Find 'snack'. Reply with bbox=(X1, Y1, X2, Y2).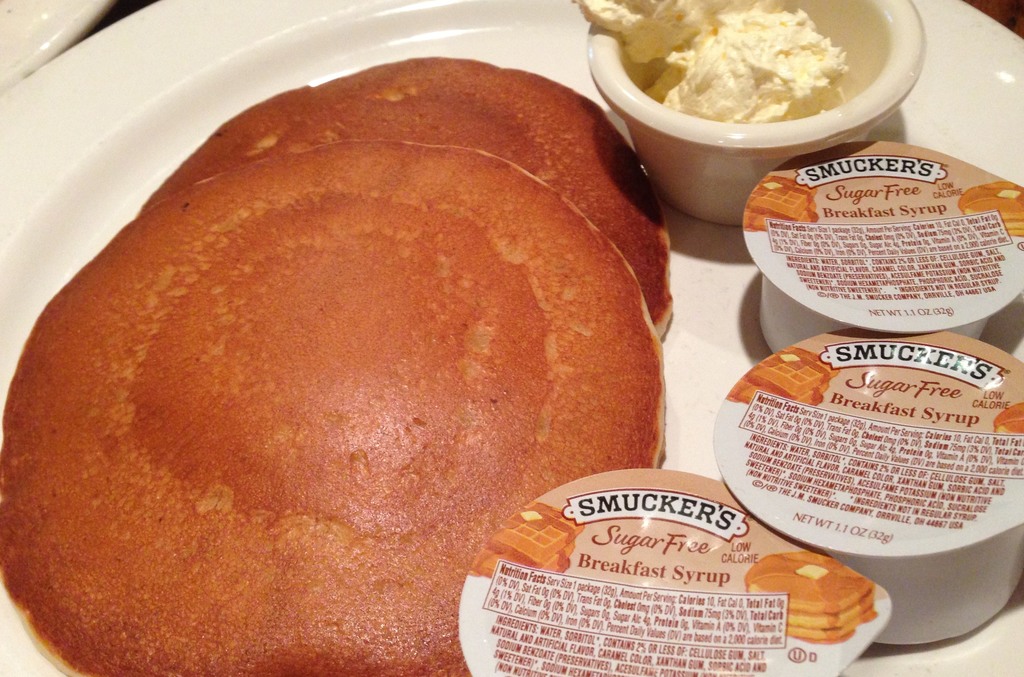
bbox=(465, 538, 577, 576).
